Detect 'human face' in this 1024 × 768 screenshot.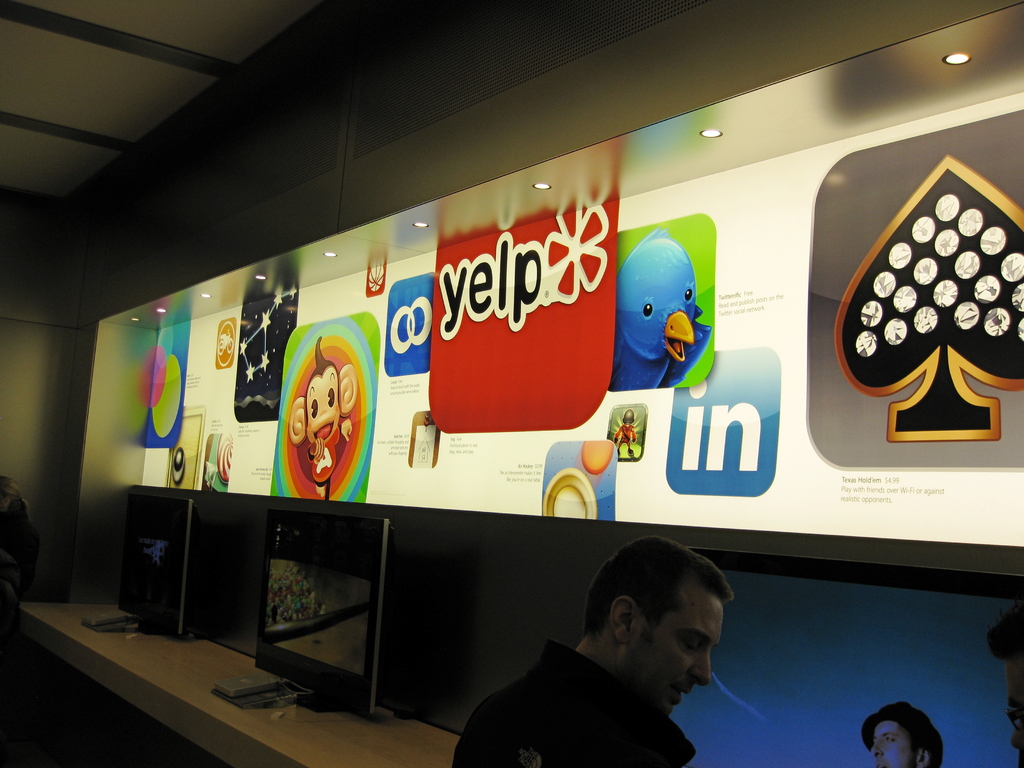
Detection: (1002, 660, 1023, 759).
